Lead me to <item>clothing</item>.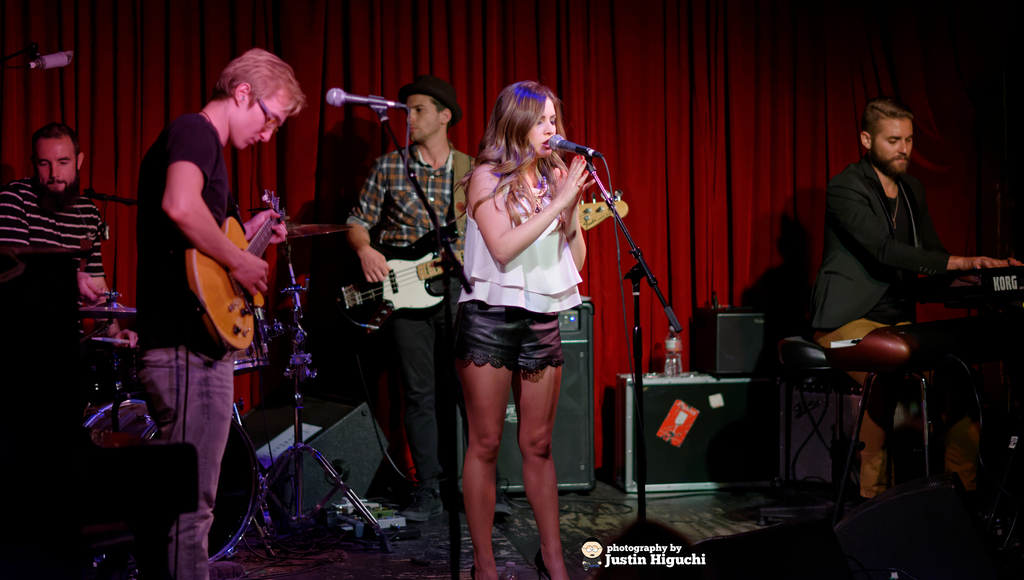
Lead to 141, 113, 234, 579.
